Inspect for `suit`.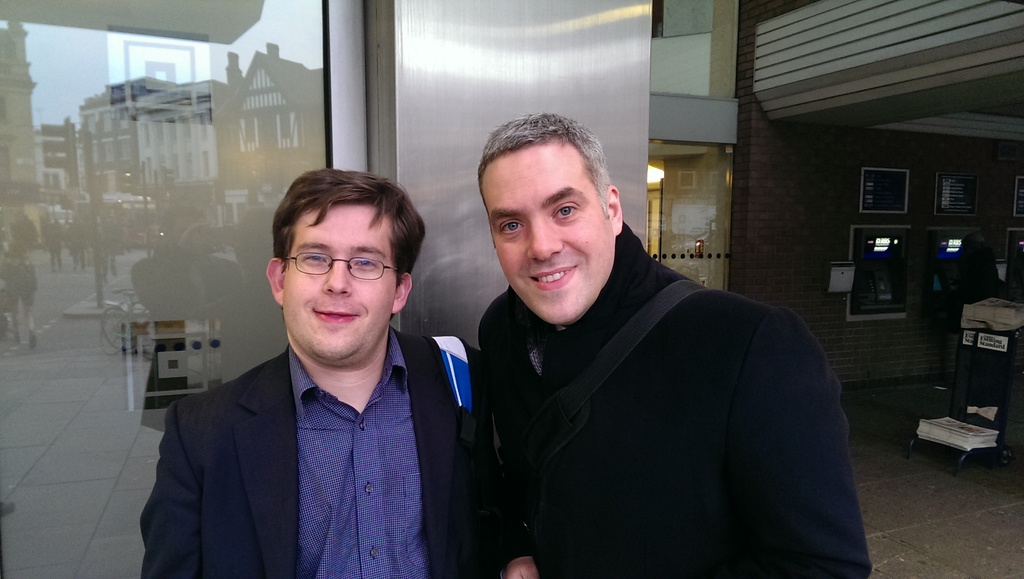
Inspection: box=[148, 263, 492, 567].
